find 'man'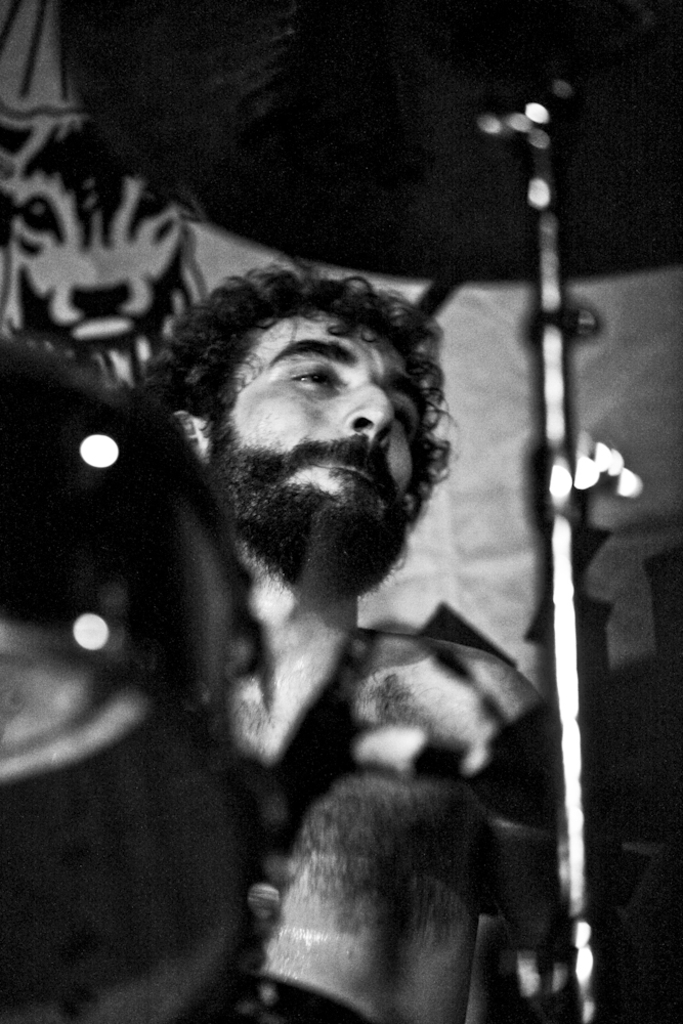
181:292:437:784
